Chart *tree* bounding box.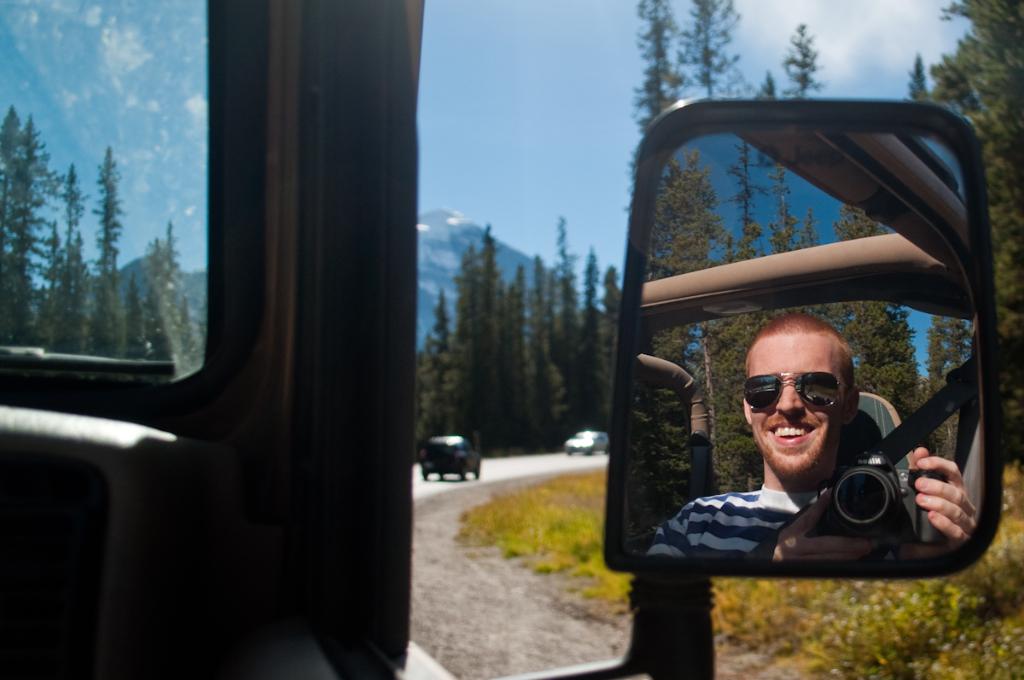
Charted: 684/0/739/106.
